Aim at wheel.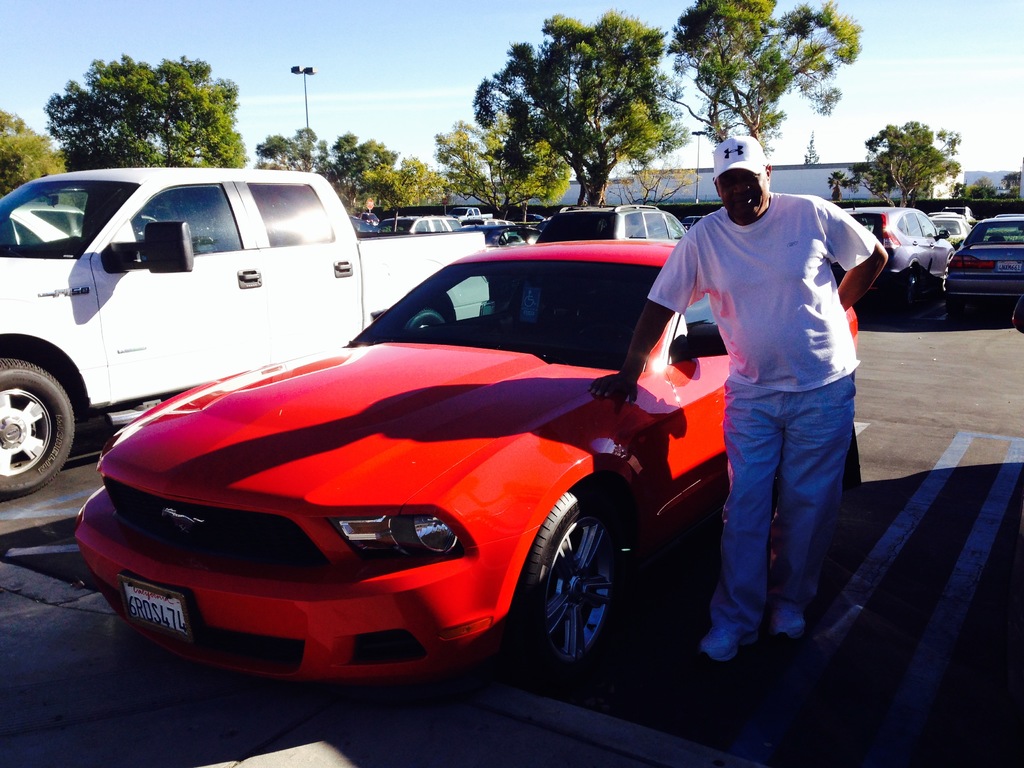
Aimed at detection(940, 263, 948, 294).
